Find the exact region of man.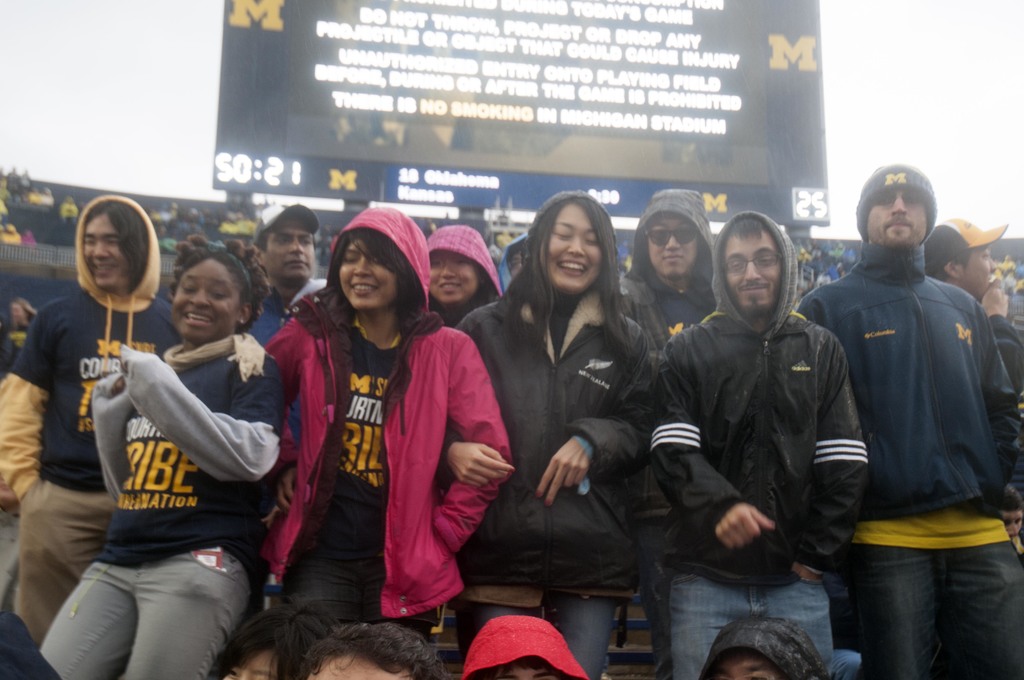
Exact region: locate(920, 218, 1023, 400).
